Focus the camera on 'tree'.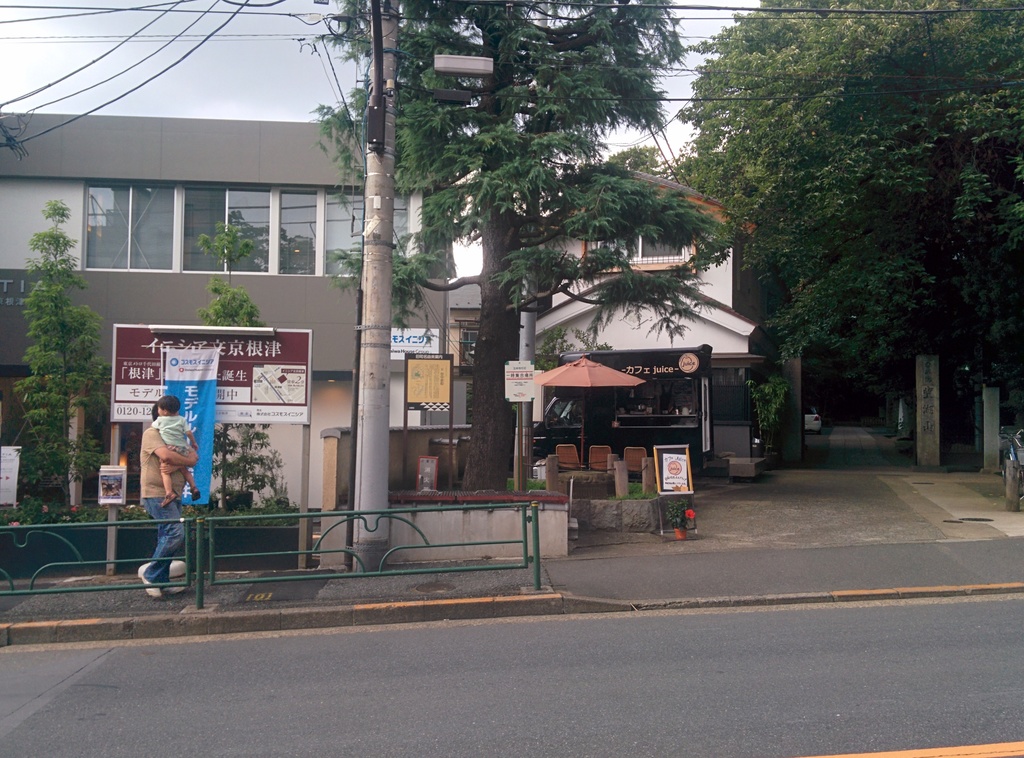
Focus region: bbox=[604, 0, 1023, 394].
